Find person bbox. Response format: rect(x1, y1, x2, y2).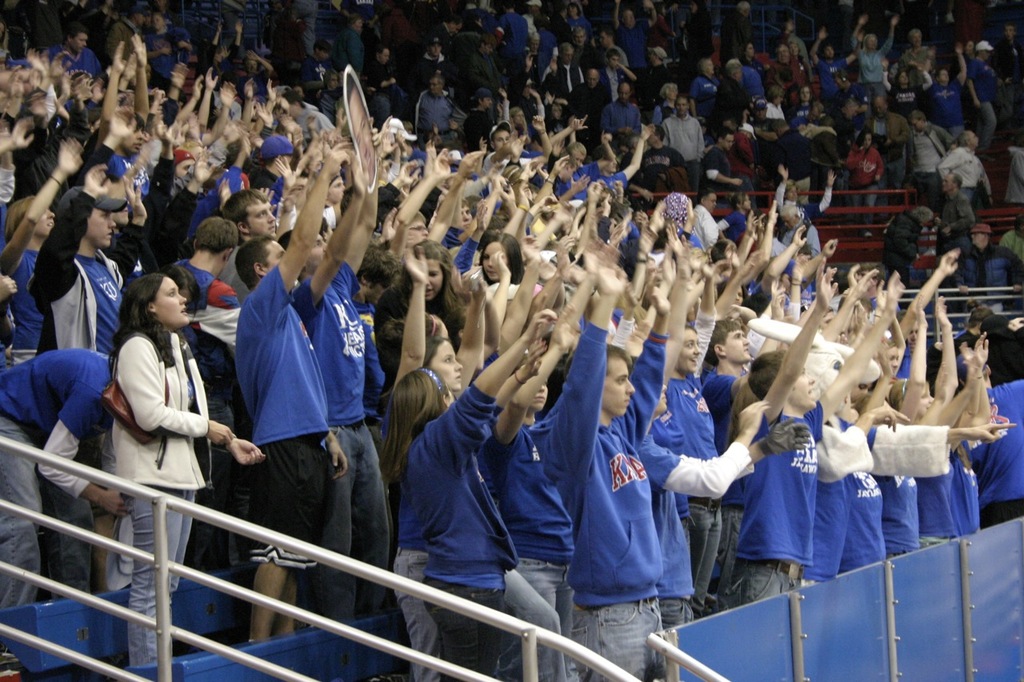
rect(640, 128, 684, 193).
